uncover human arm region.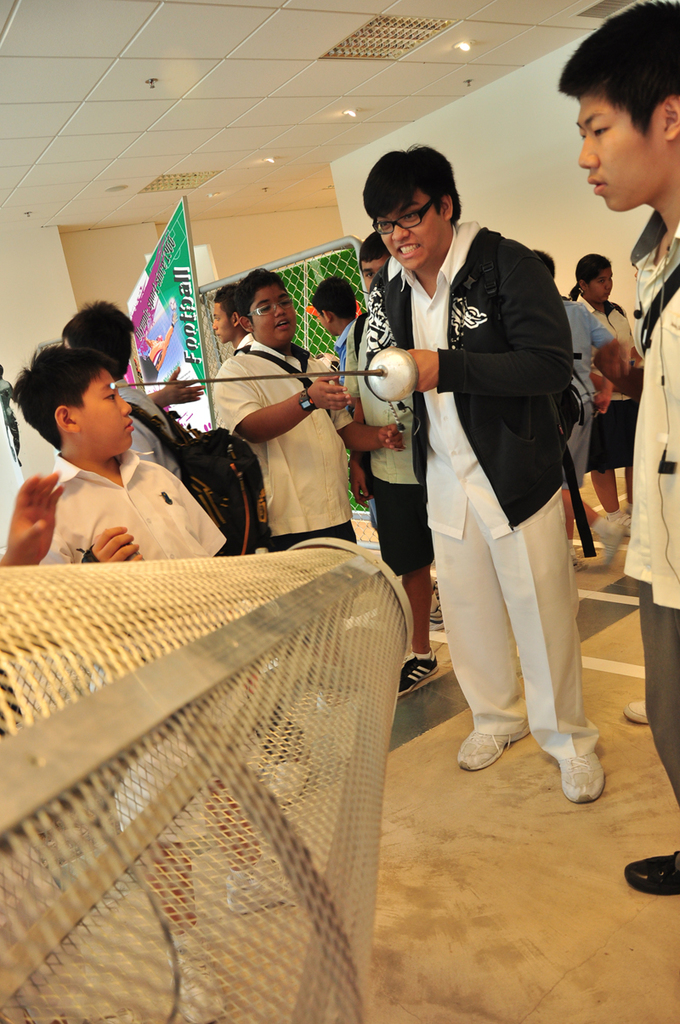
Uncovered: 143:358:205:407.
